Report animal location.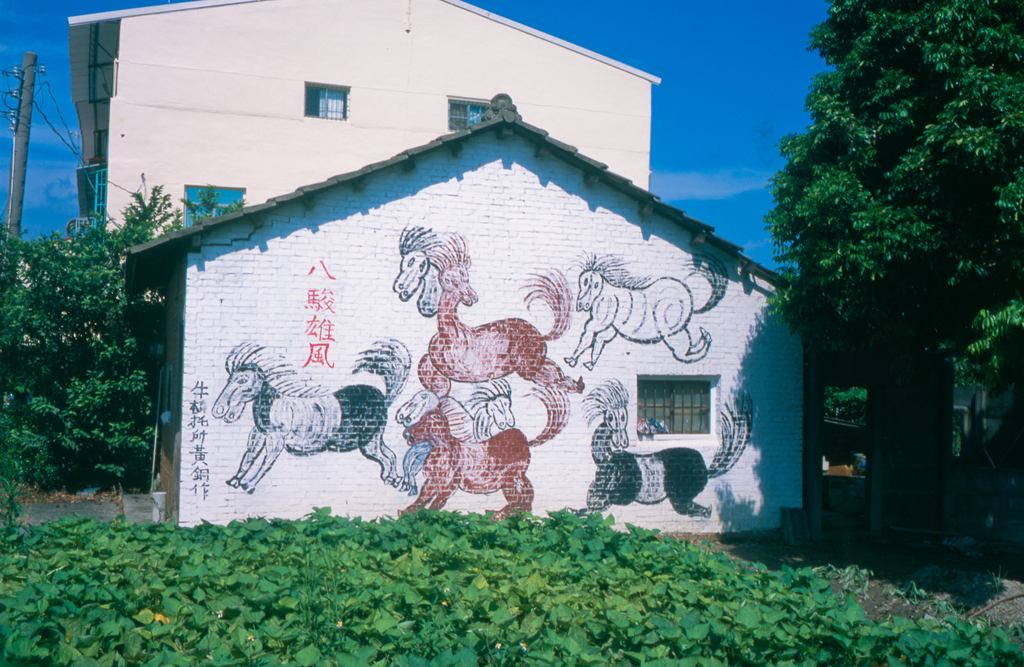
Report: (x1=396, y1=385, x2=575, y2=521).
